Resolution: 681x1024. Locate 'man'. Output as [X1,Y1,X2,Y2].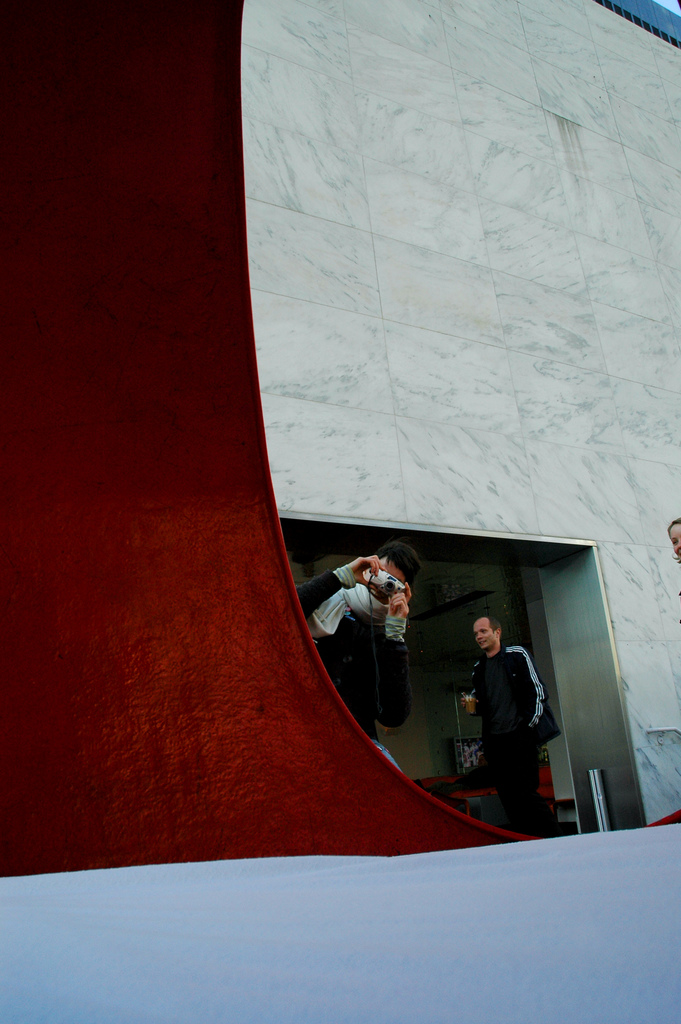
[456,620,559,829].
